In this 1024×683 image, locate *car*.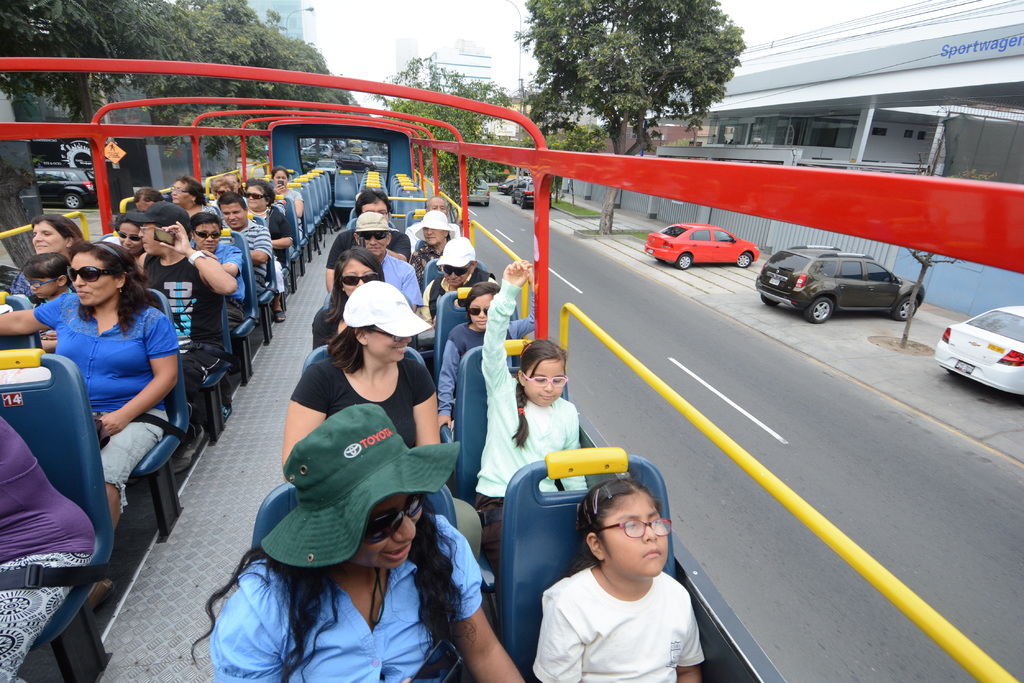
Bounding box: select_region(507, 184, 534, 205).
